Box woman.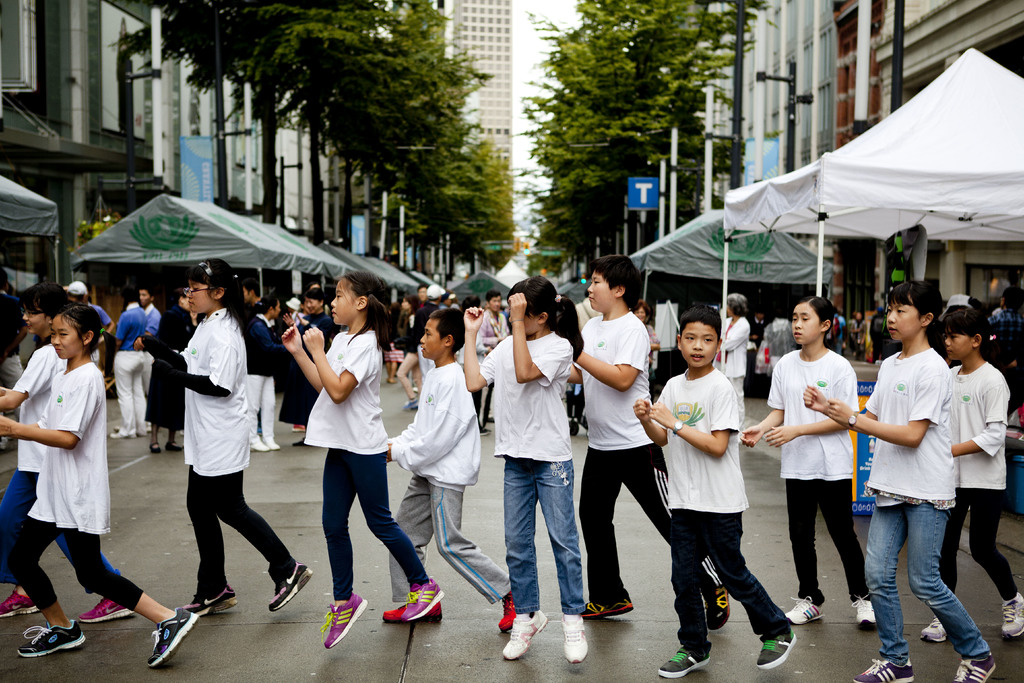
(852, 309, 868, 359).
